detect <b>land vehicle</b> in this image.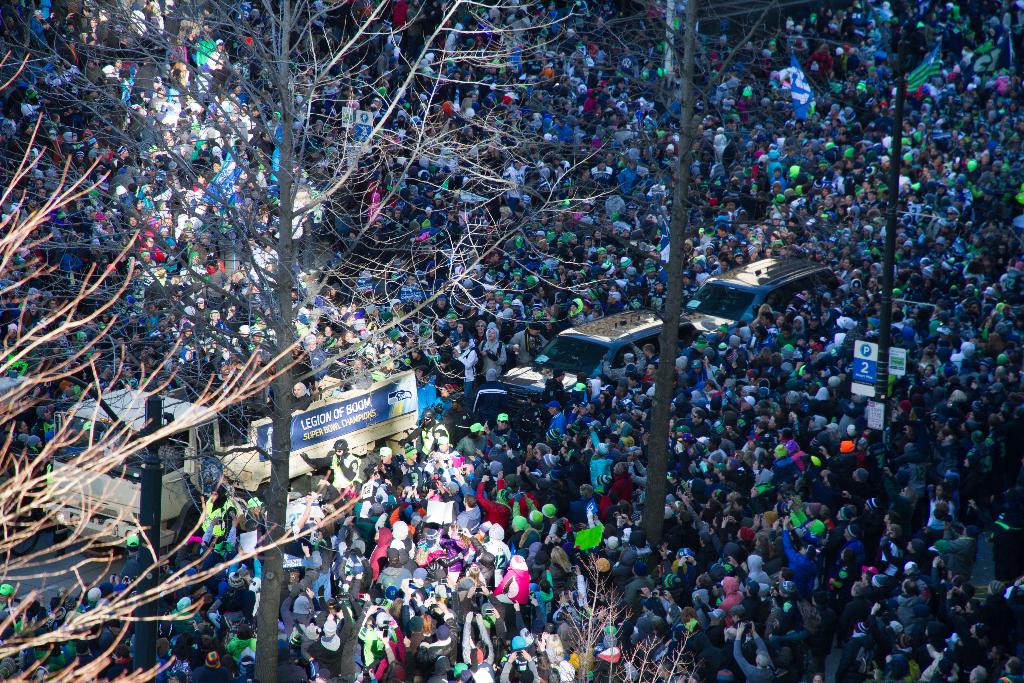
Detection: 515/302/698/396.
